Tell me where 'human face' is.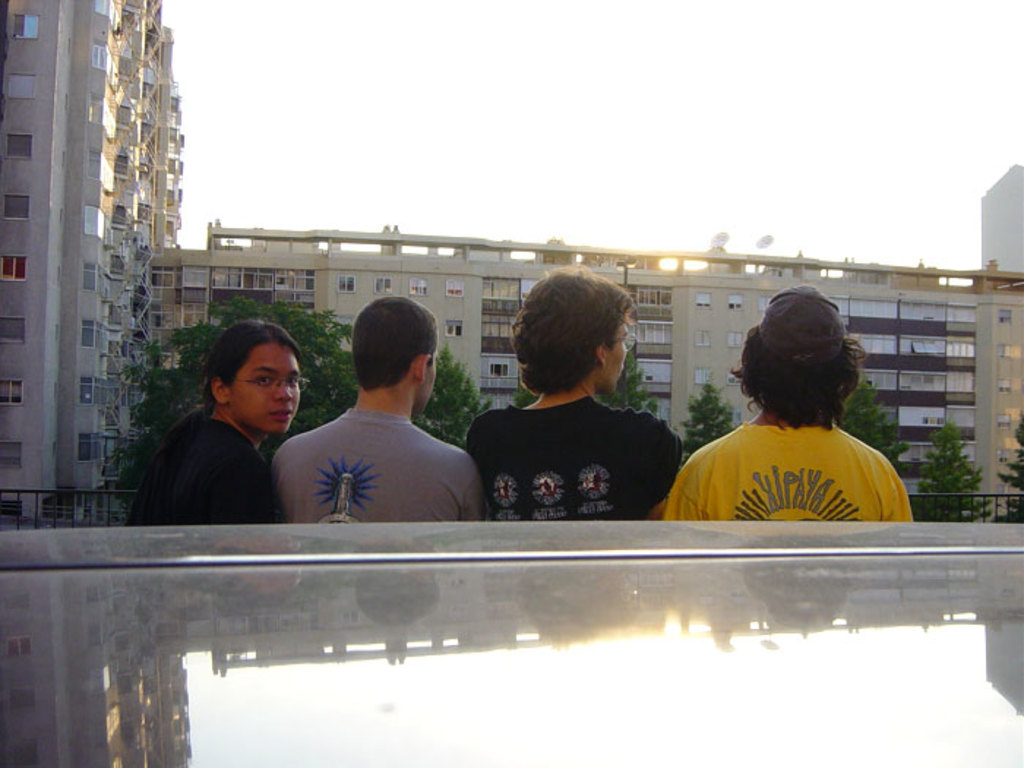
'human face' is at rect(601, 307, 635, 399).
